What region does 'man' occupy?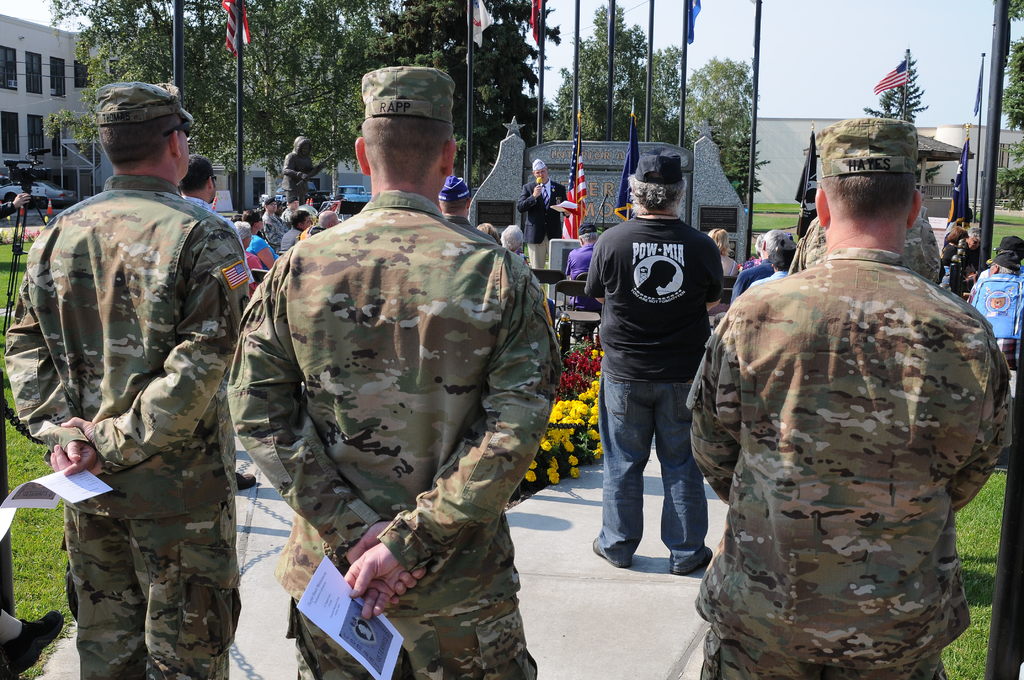
bbox(436, 174, 472, 225).
